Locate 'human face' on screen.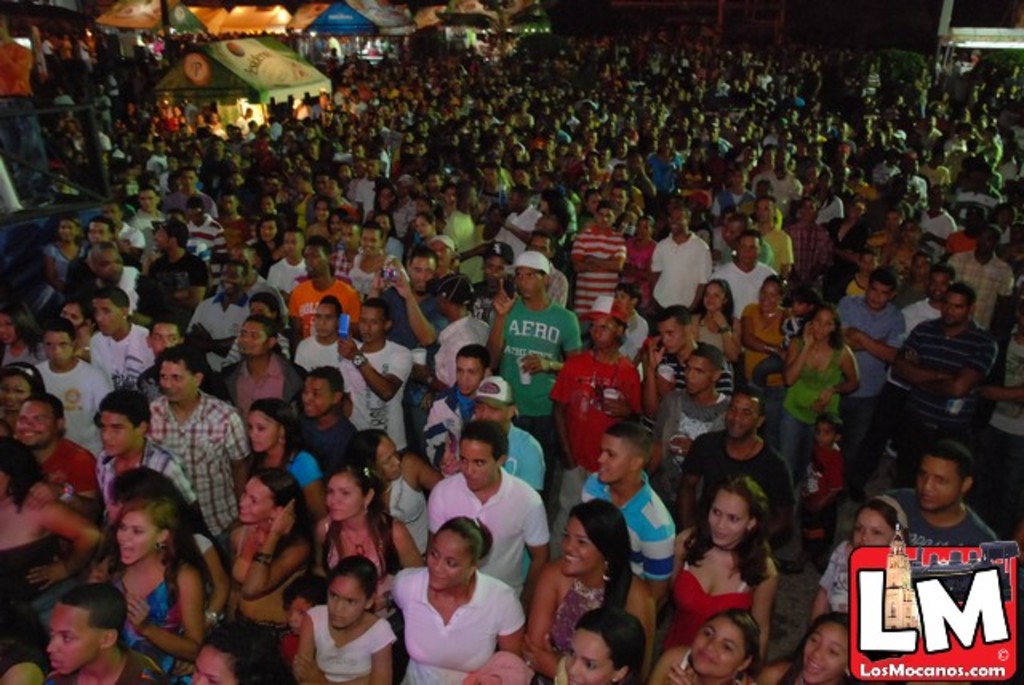
On screen at [195, 647, 230, 683].
